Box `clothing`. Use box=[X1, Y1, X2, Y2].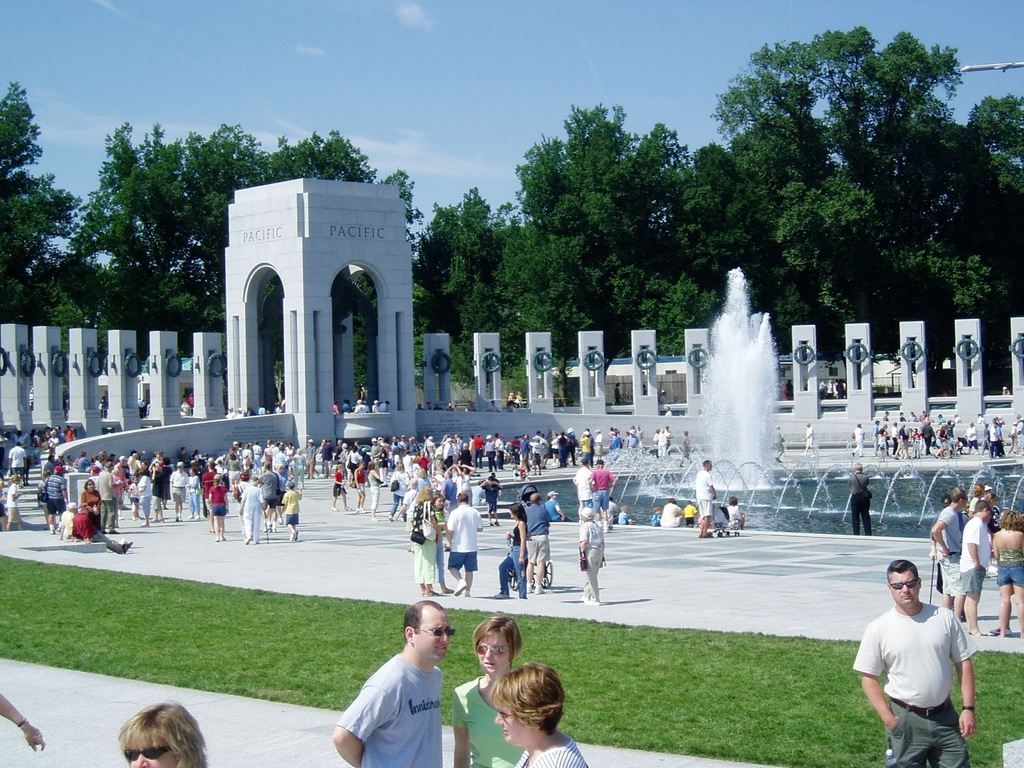
box=[447, 504, 484, 573].
